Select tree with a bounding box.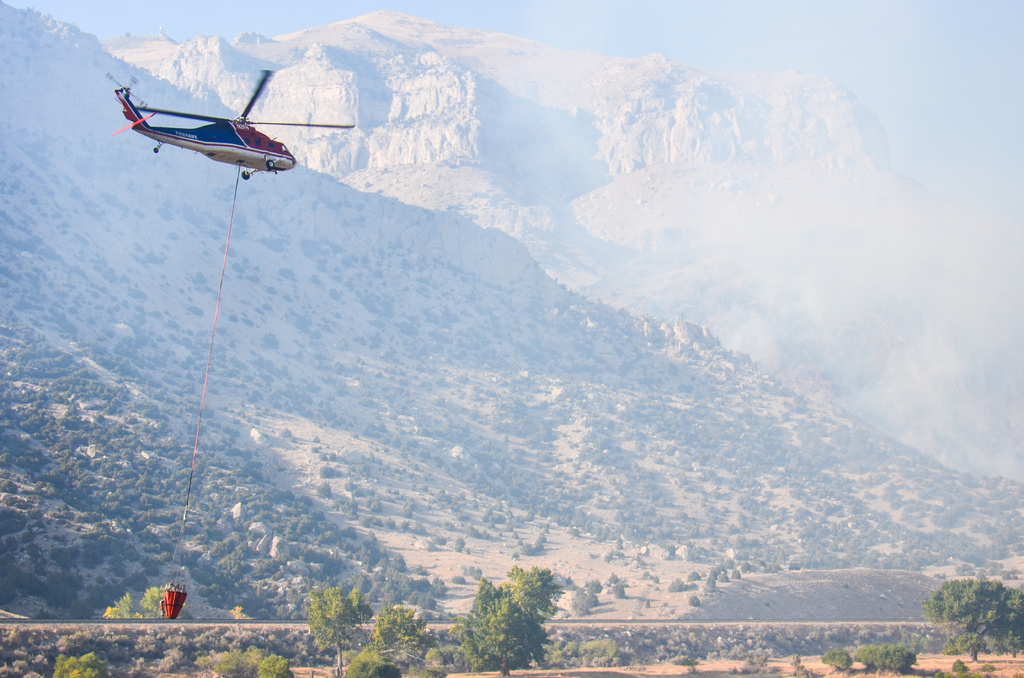
l=308, t=586, r=363, b=677.
